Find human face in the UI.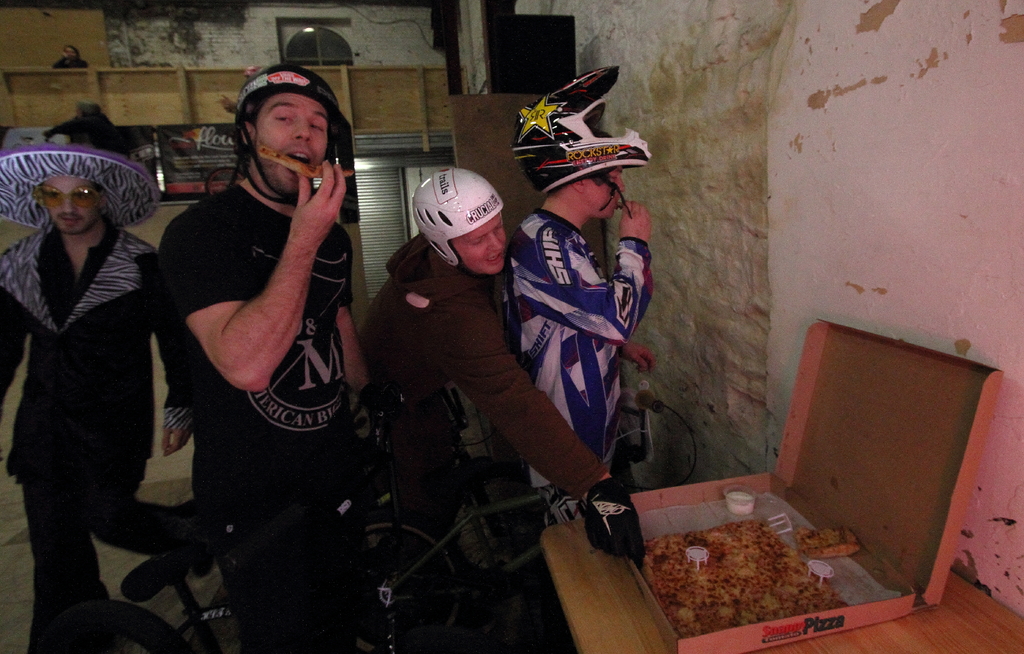
UI element at pyautogui.locateOnScreen(450, 209, 502, 271).
